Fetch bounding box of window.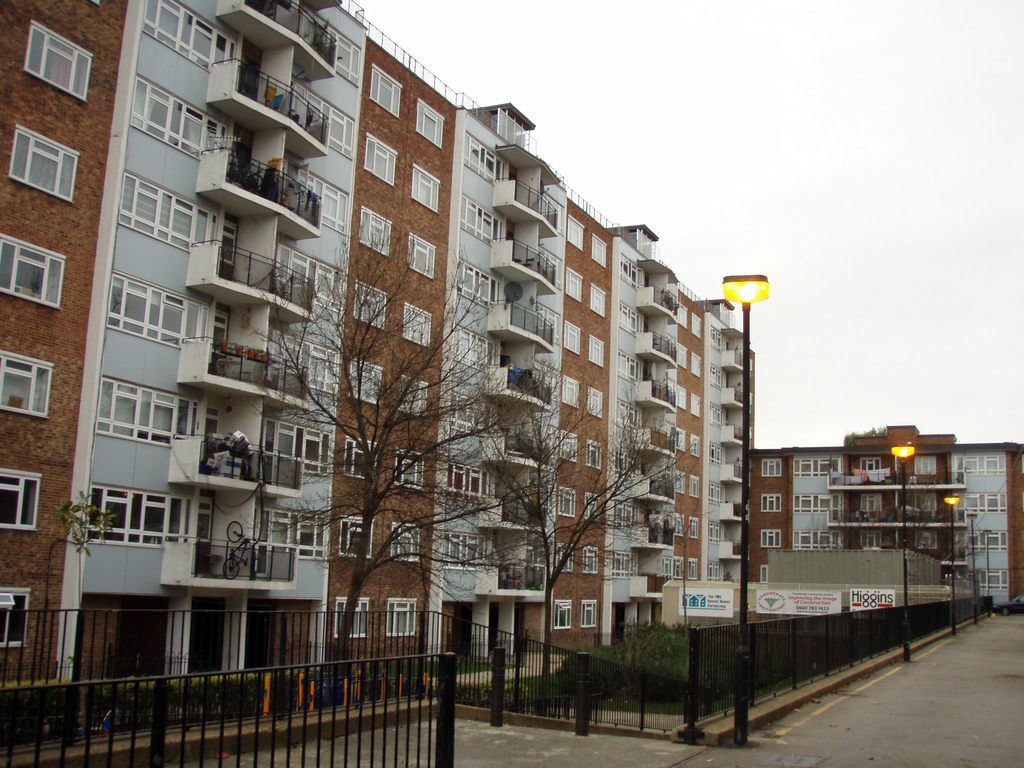
Bbox: locate(675, 428, 687, 450).
